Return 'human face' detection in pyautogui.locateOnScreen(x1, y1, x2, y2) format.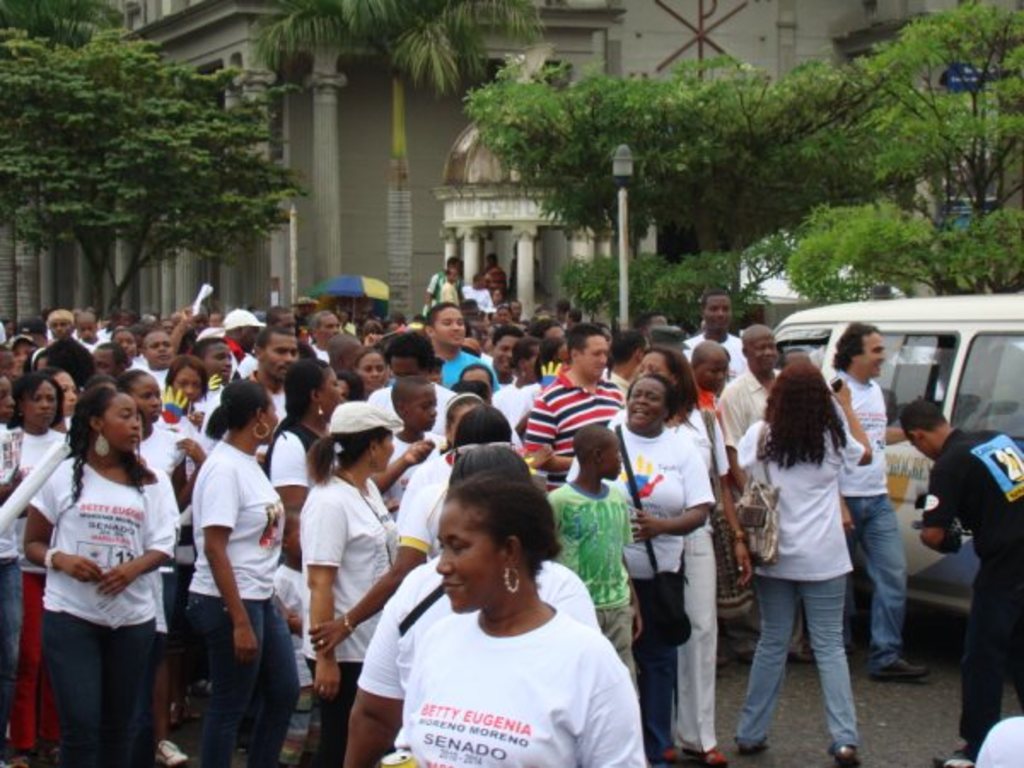
pyautogui.locateOnScreen(580, 338, 609, 381).
